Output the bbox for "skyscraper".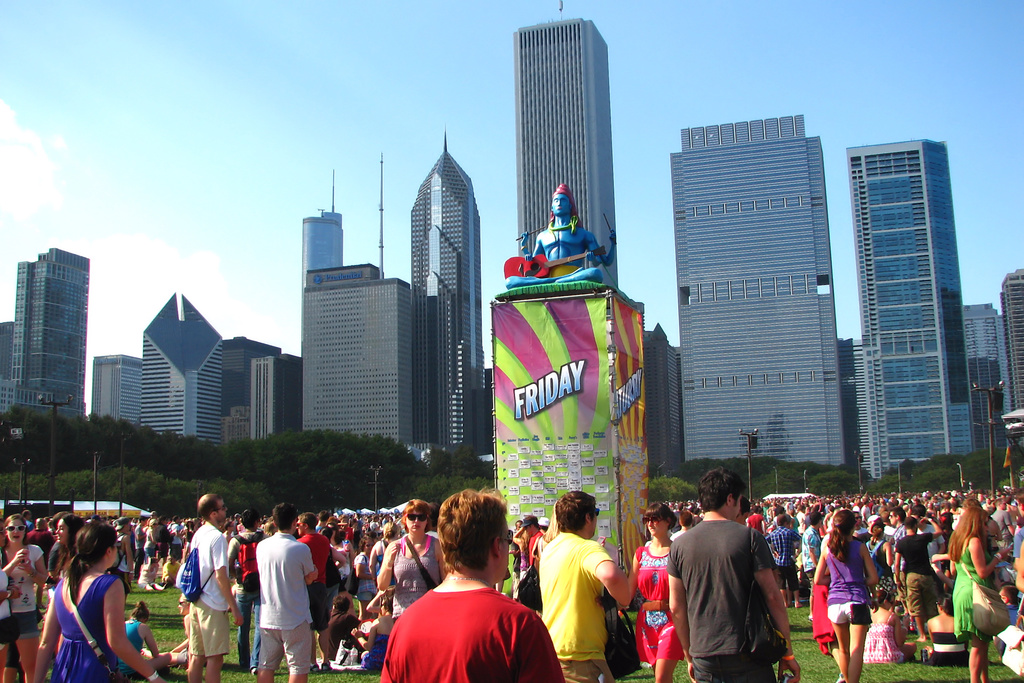
l=668, t=94, r=852, b=478.
